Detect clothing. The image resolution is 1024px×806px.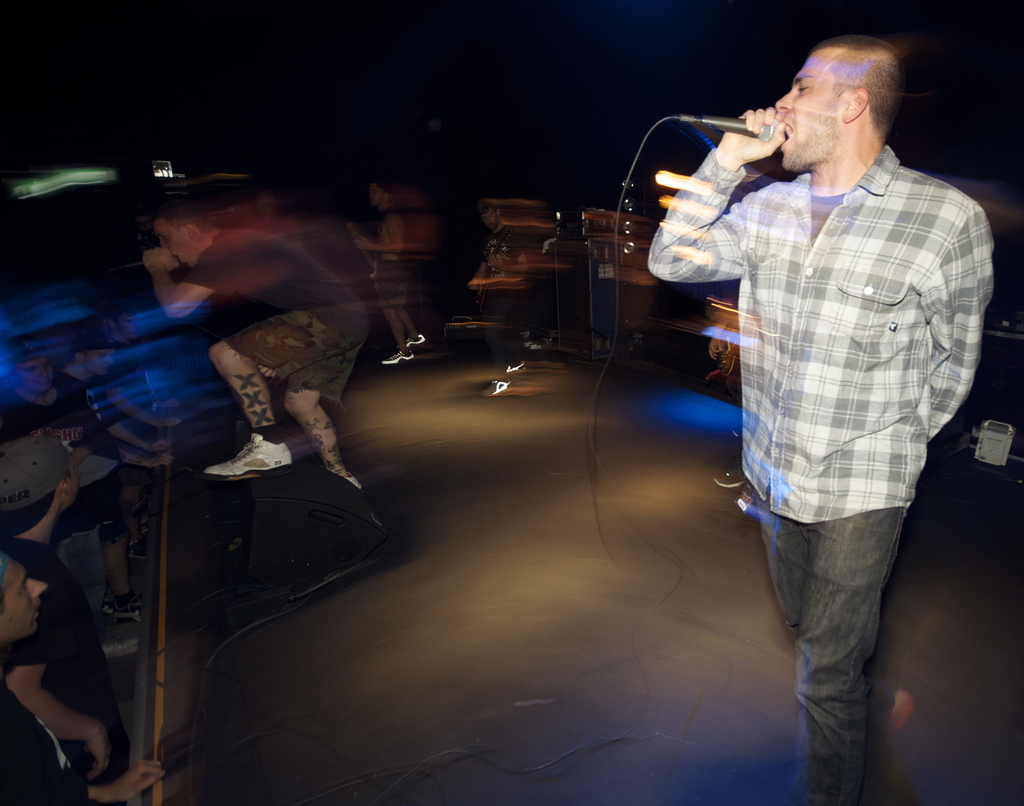
x1=0 y1=685 x2=80 y2=805.
